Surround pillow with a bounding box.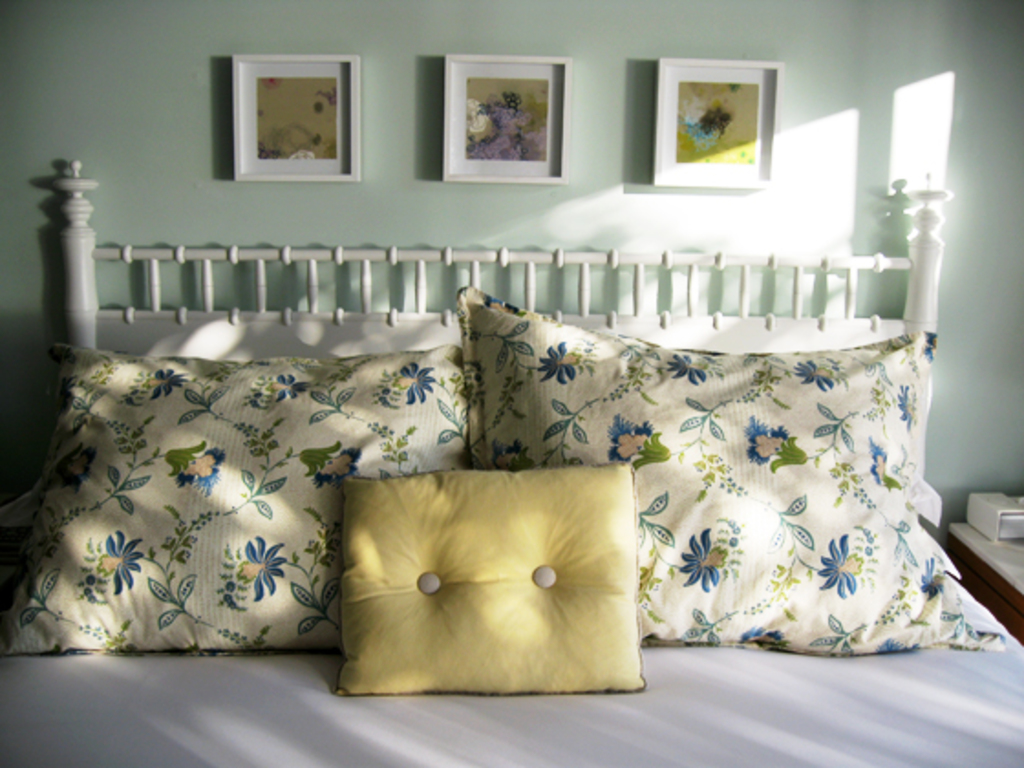
338:468:640:693.
